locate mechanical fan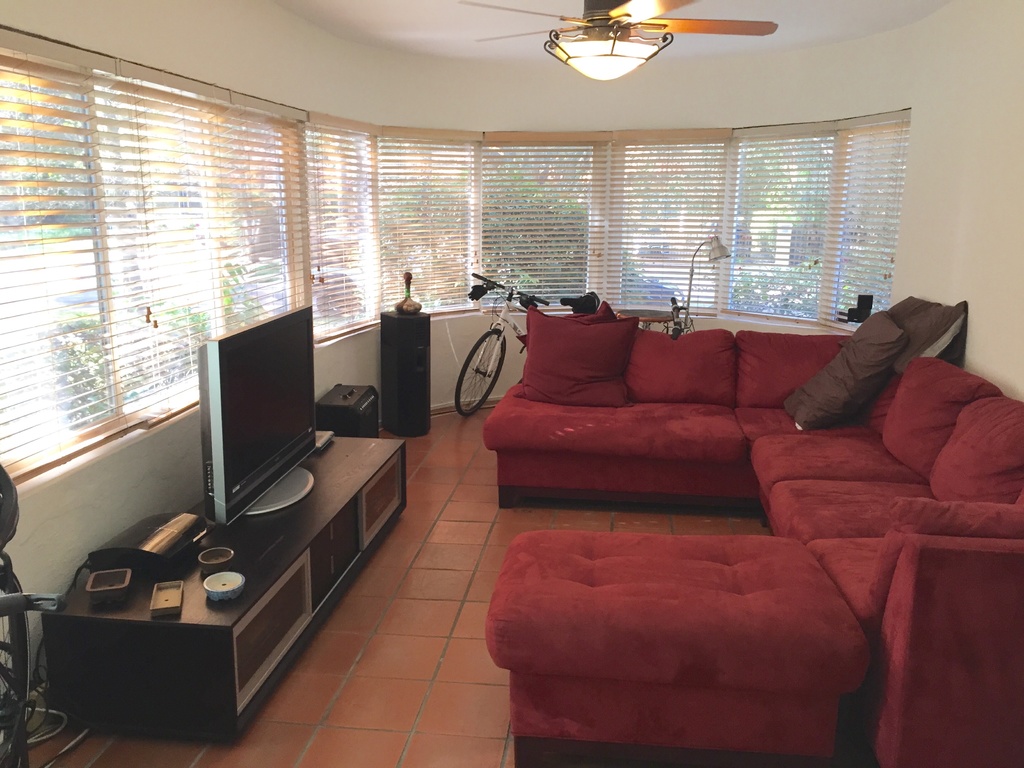
pyautogui.locateOnScreen(461, 0, 778, 81)
